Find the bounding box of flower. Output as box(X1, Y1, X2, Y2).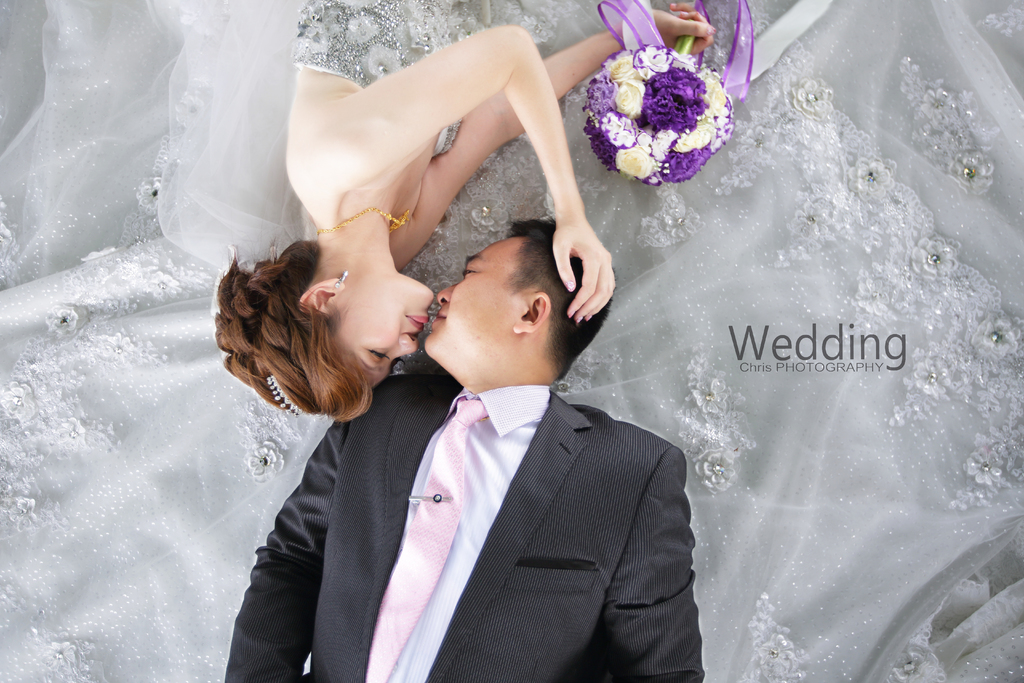
box(645, 66, 703, 132).
